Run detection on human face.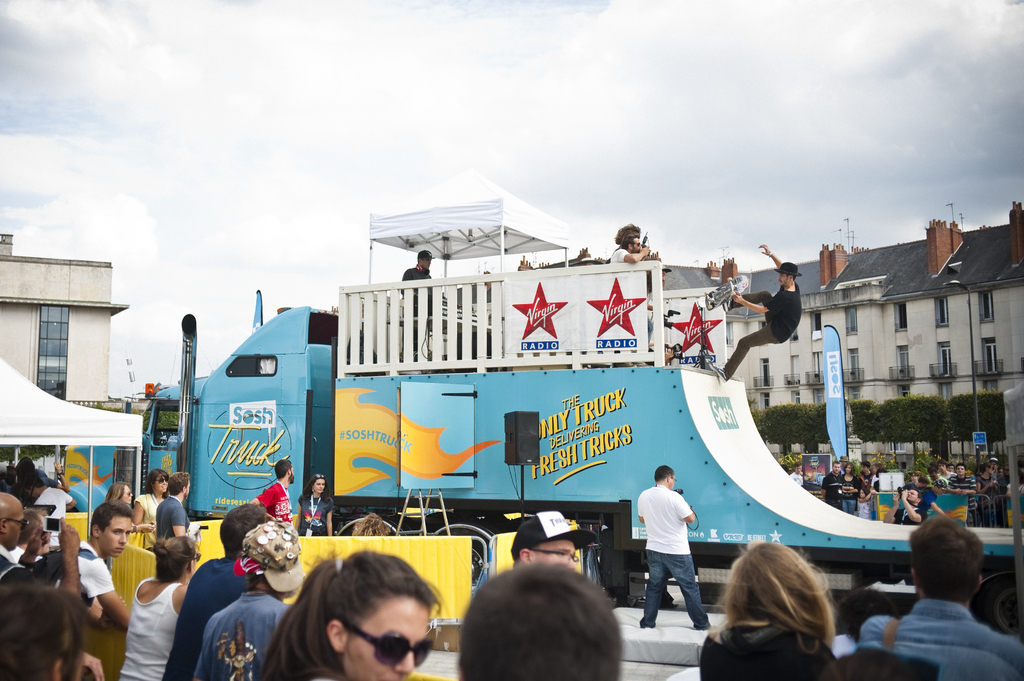
Result: box=[7, 504, 27, 544].
